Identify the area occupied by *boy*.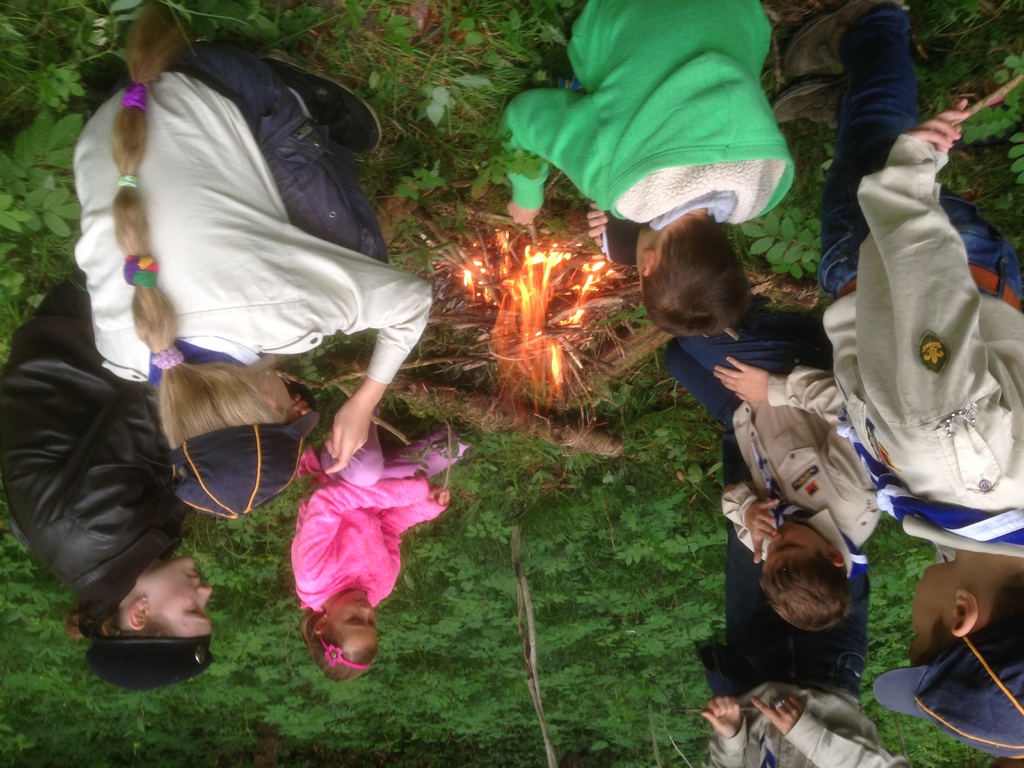
Area: pyautogui.locateOnScreen(767, 0, 1023, 760).
